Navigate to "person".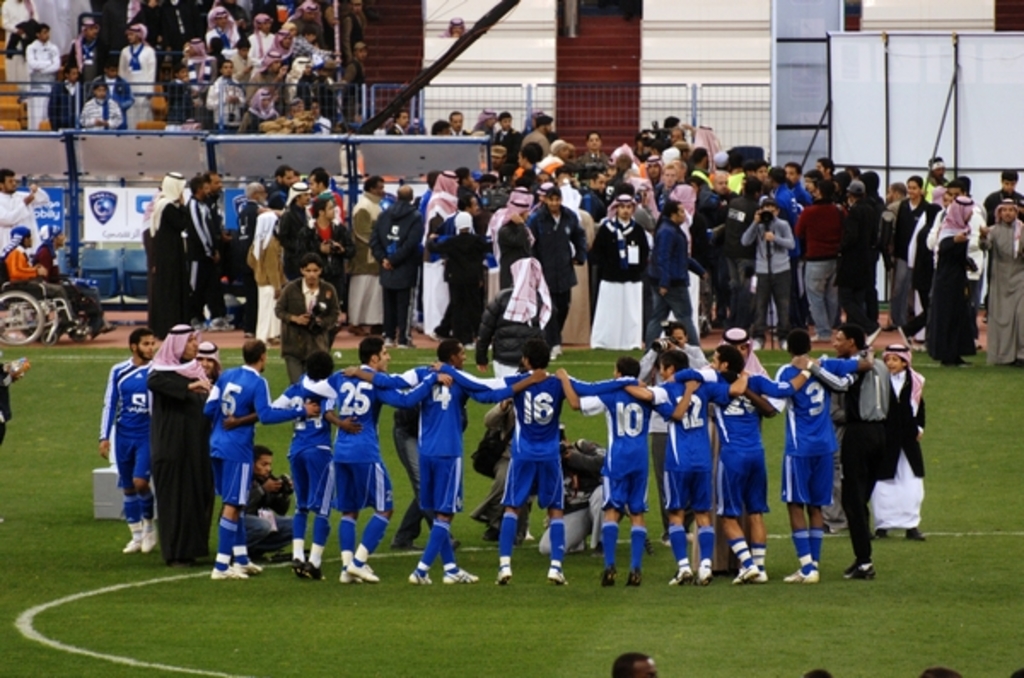
Navigation target: {"x1": 73, "y1": 79, "x2": 128, "y2": 128}.
